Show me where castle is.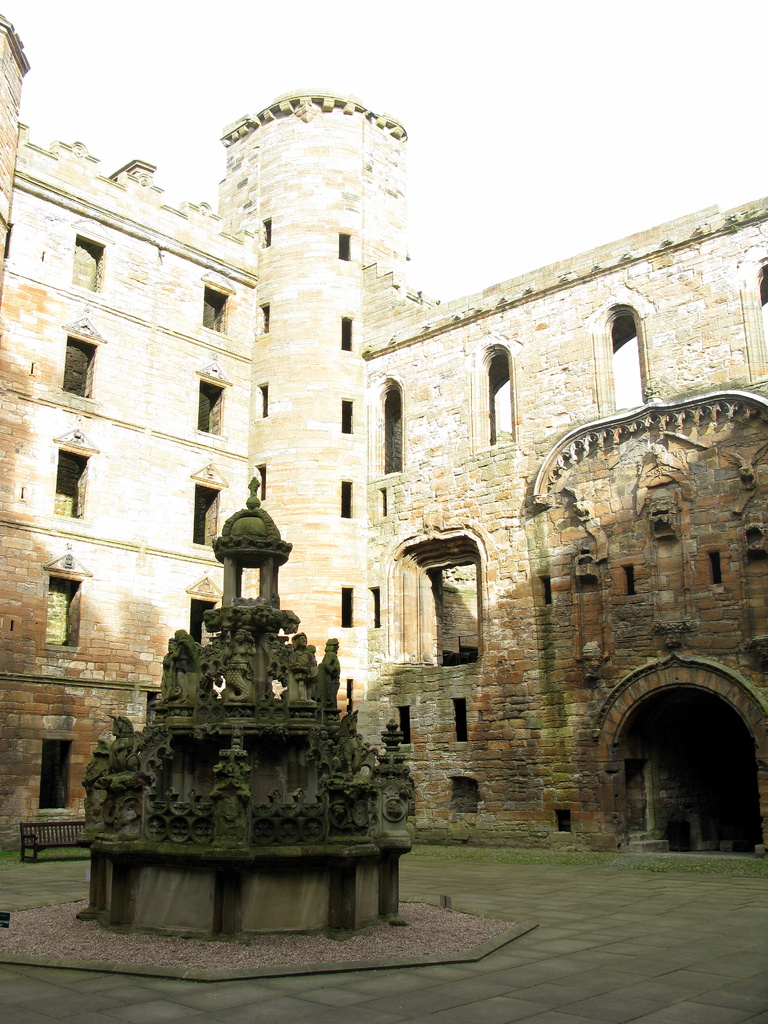
castle is at bbox(29, 35, 750, 888).
